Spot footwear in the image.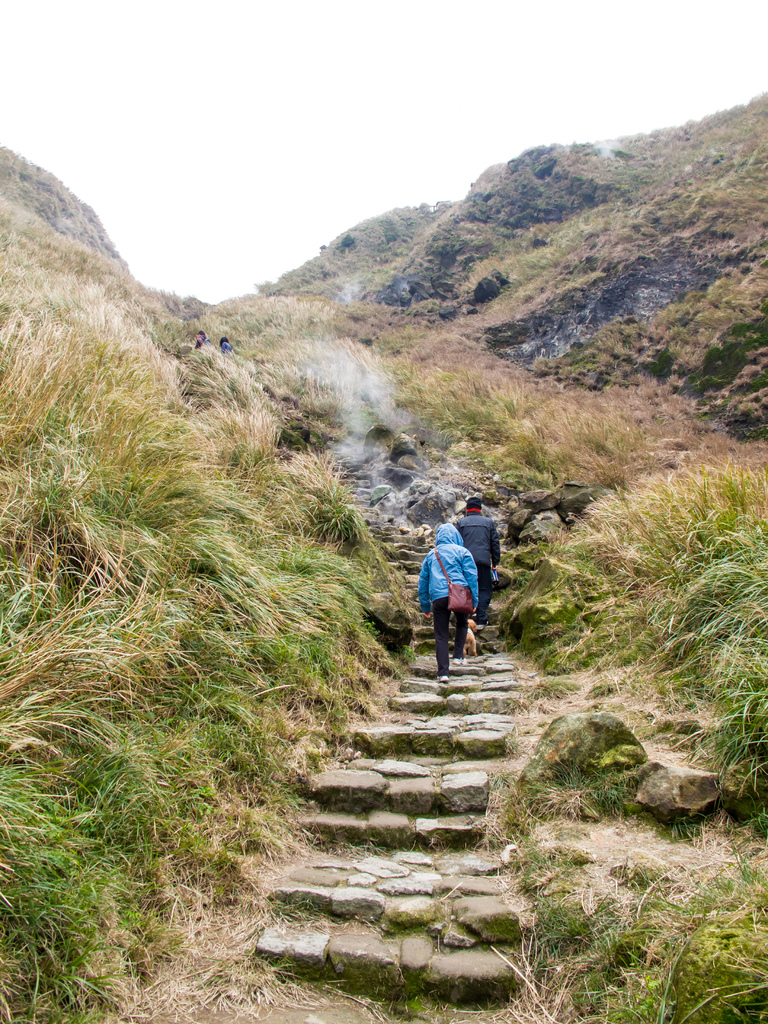
footwear found at pyautogui.locateOnScreen(479, 621, 481, 630).
